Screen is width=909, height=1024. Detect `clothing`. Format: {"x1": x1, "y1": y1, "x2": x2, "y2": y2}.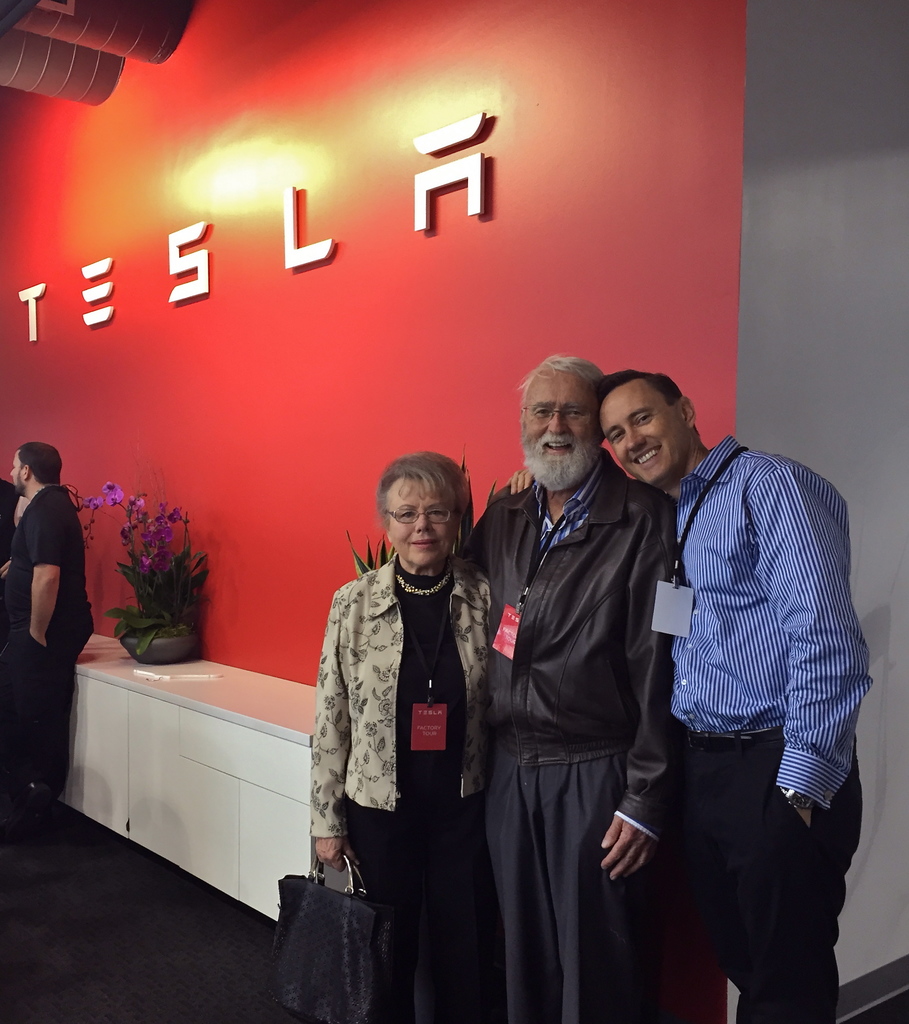
{"x1": 290, "y1": 554, "x2": 504, "y2": 1012}.
